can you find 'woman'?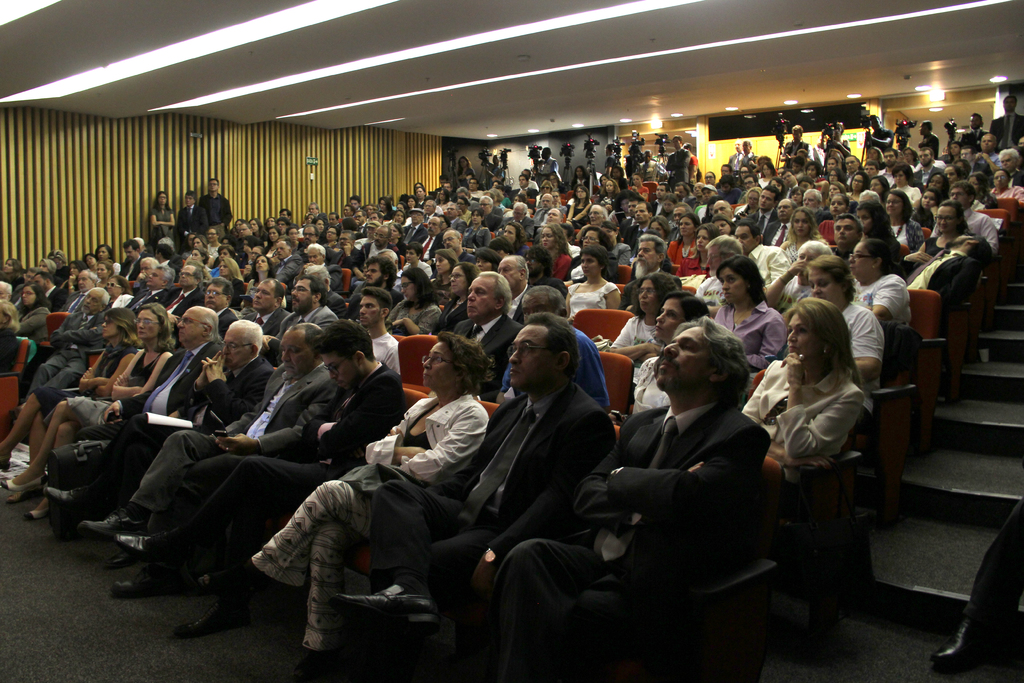
Yes, bounding box: 0:306:148:508.
